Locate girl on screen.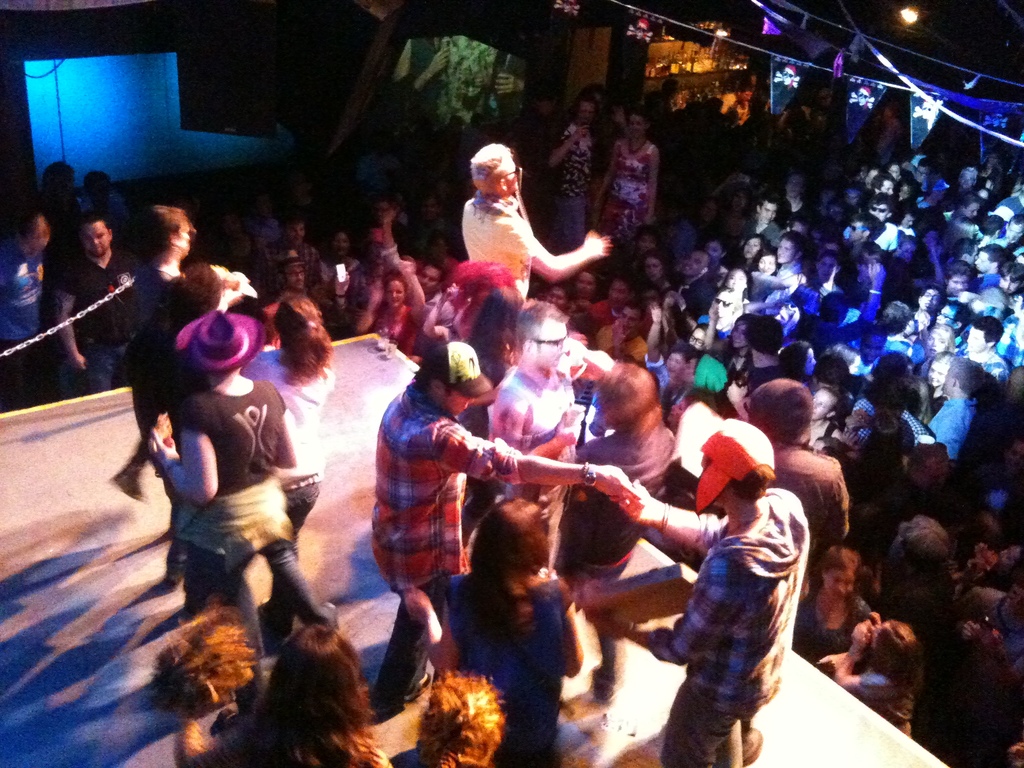
On screen at 912:324:956:375.
